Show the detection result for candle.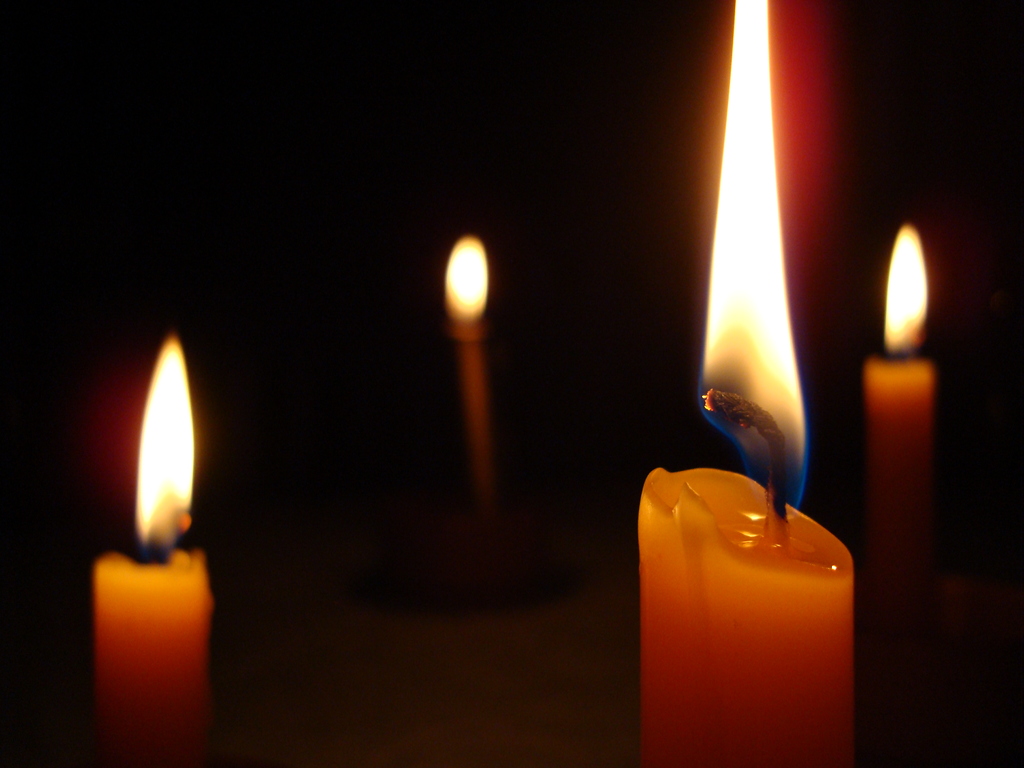
bbox=(636, 0, 852, 767).
